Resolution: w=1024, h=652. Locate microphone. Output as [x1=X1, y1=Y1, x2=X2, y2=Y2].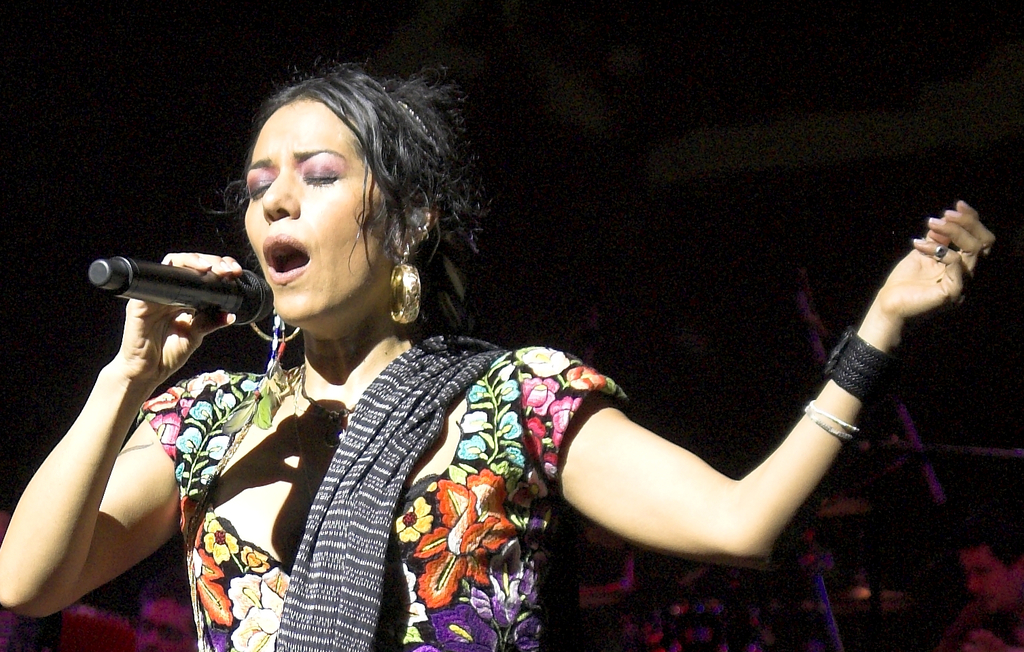
[x1=87, y1=269, x2=272, y2=328].
